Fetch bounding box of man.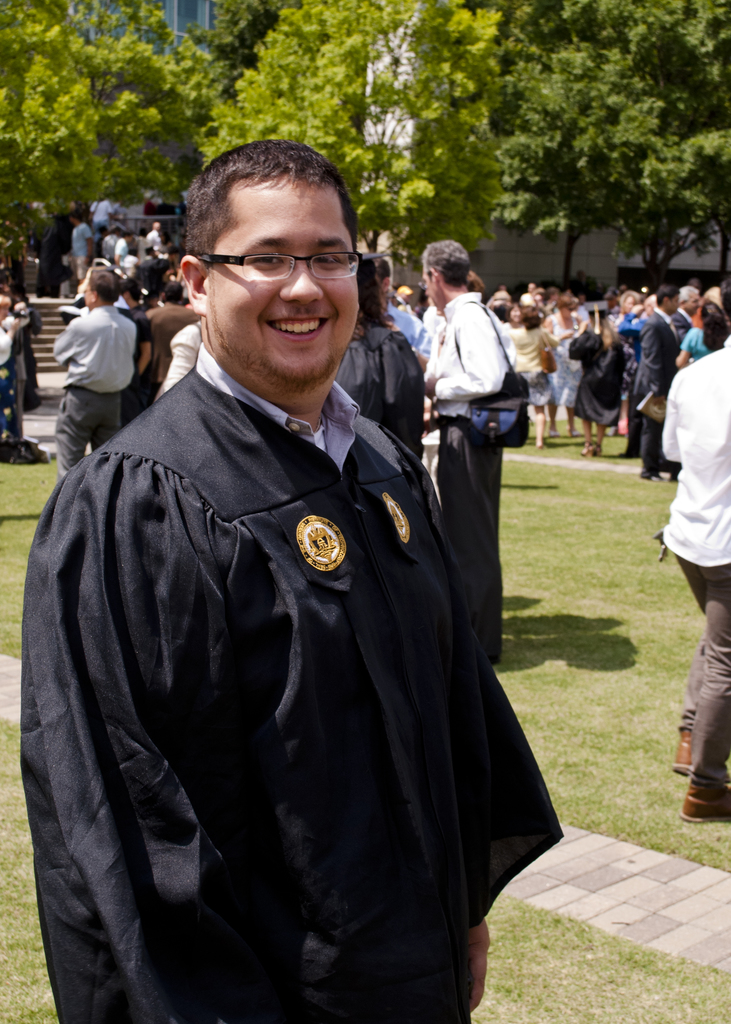
Bbox: <region>67, 212, 93, 291</region>.
